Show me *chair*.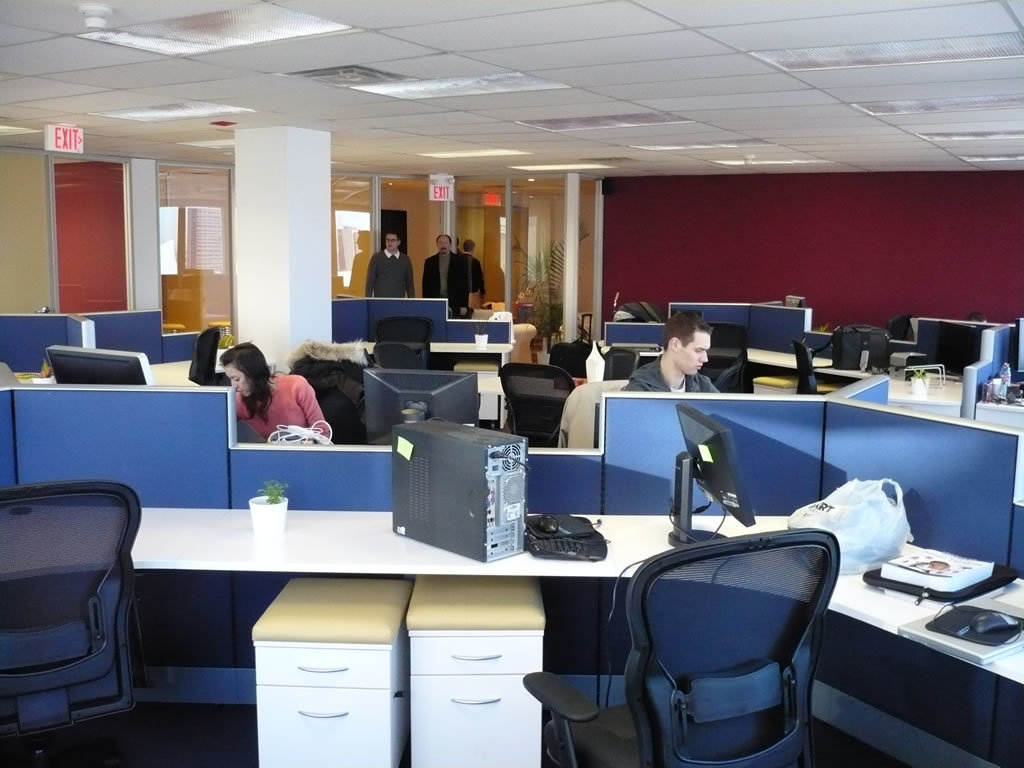
*chair* is here: bbox=[887, 312, 913, 342].
